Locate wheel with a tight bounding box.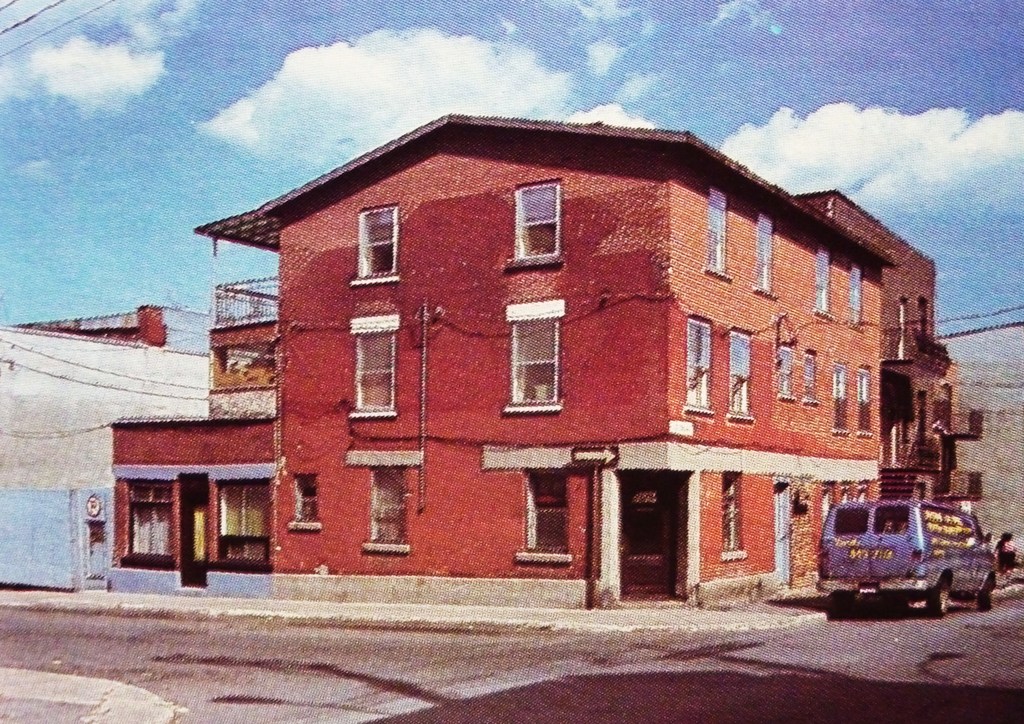
(left=977, top=577, right=992, bottom=611).
